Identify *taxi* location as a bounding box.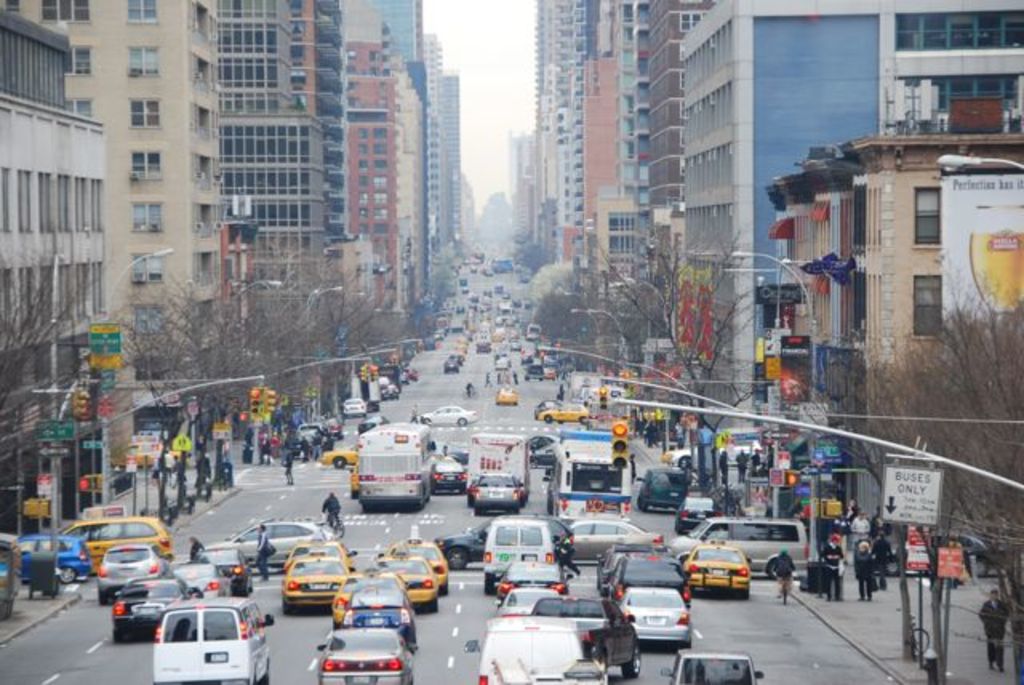
390:531:454:591.
